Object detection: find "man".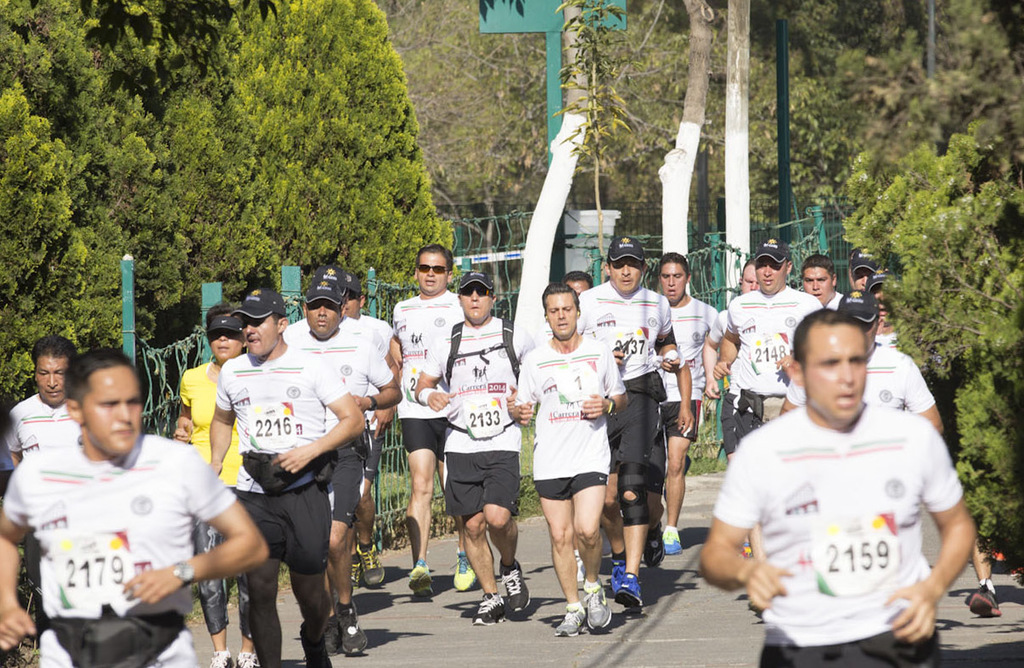
[left=717, top=250, right=824, bottom=572].
